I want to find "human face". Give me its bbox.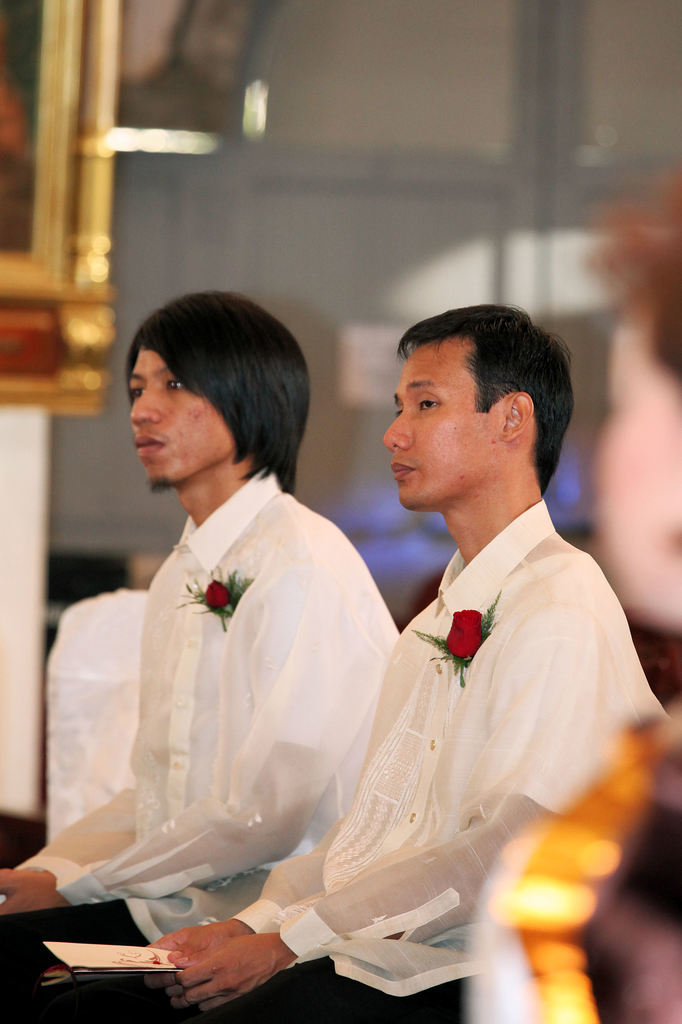
128:349:236:483.
